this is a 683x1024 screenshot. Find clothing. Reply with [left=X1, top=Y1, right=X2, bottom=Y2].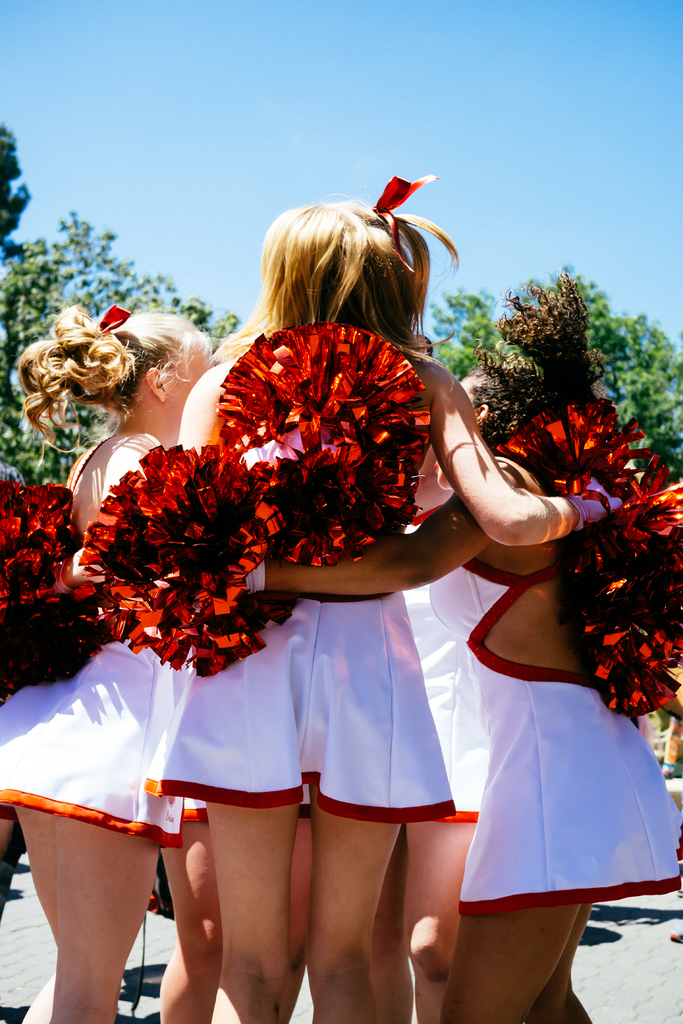
[left=490, top=547, right=682, bottom=904].
